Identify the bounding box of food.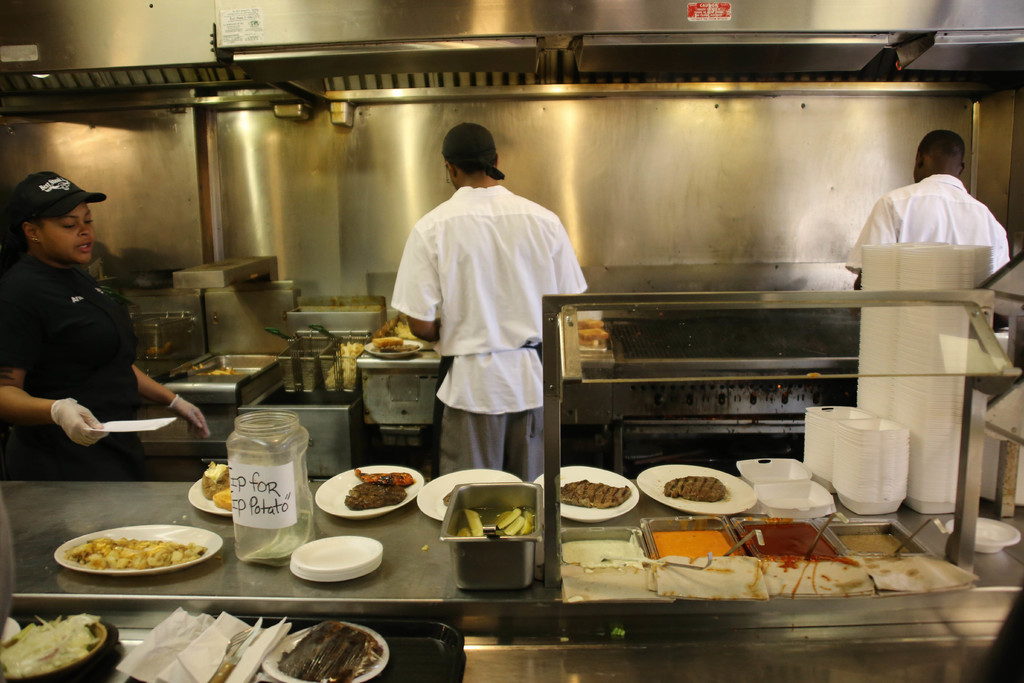
x1=389 y1=318 x2=419 y2=340.
